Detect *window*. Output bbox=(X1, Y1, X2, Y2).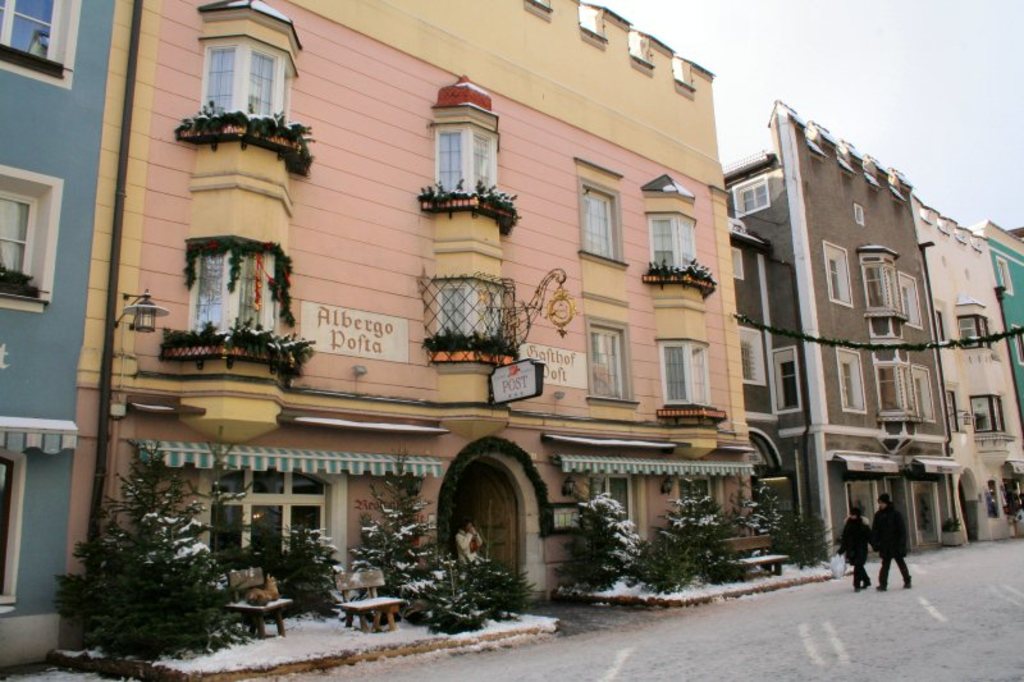
bbox=(576, 180, 627, 274).
